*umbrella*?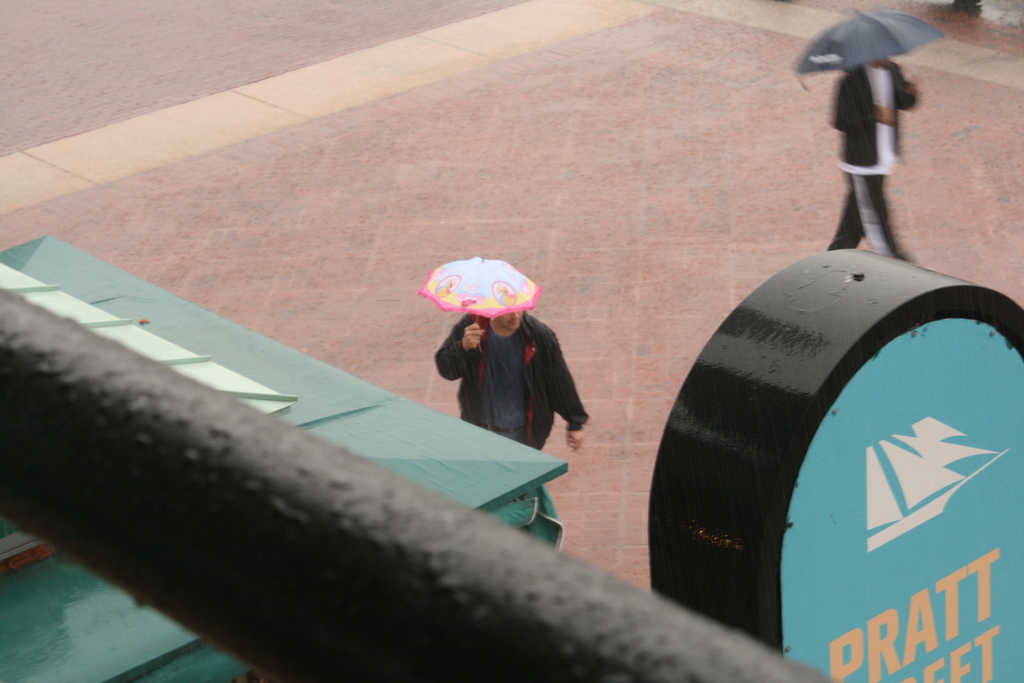
[left=414, top=254, right=539, bottom=347]
